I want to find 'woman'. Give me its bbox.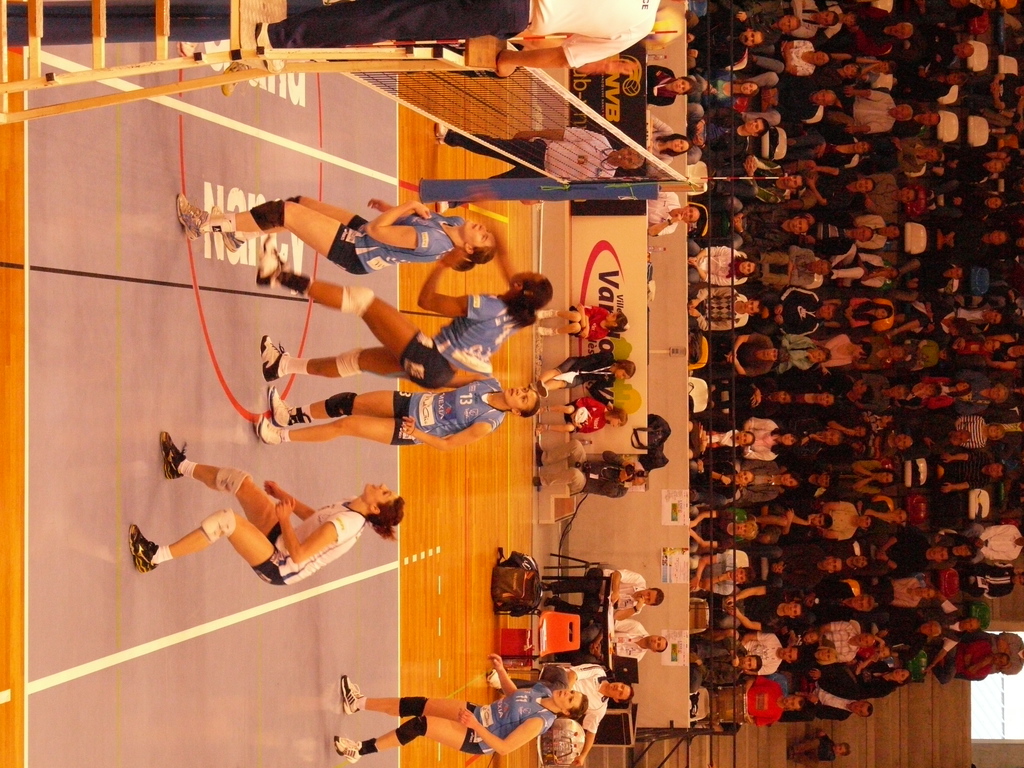
x1=253, y1=372, x2=545, y2=457.
